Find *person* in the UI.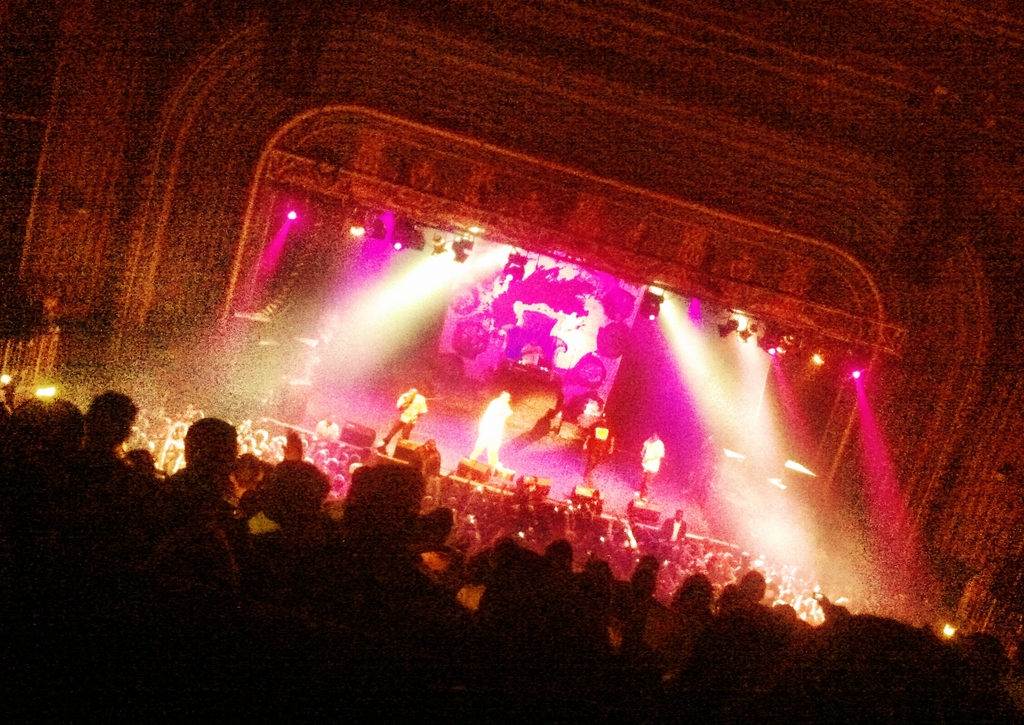
UI element at (316, 410, 332, 438).
